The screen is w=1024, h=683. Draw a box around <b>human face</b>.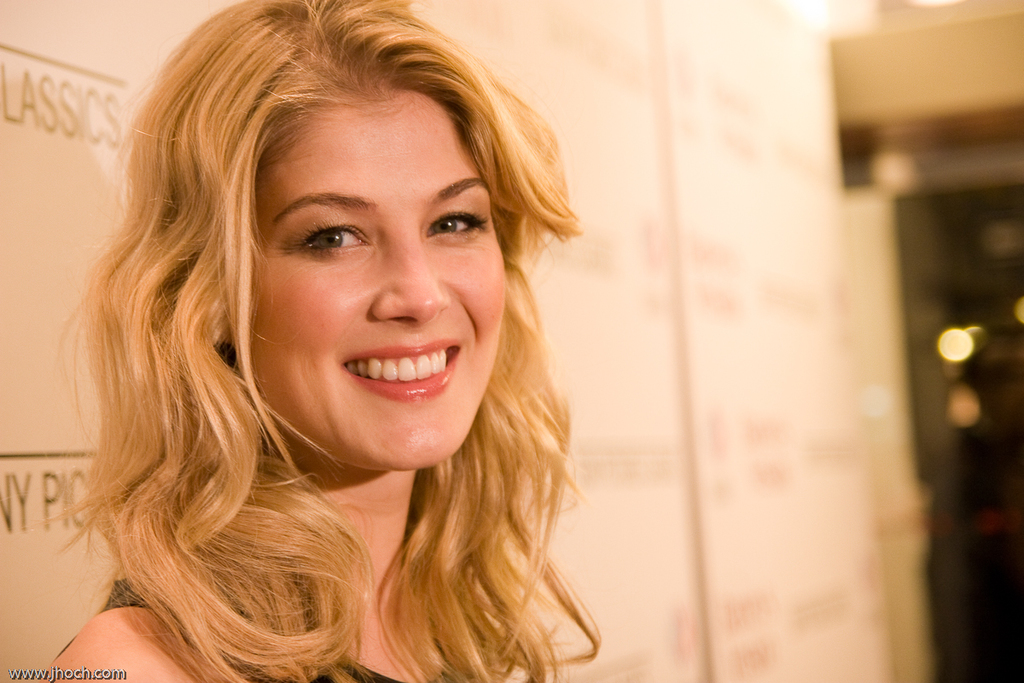
(x1=252, y1=99, x2=507, y2=470).
